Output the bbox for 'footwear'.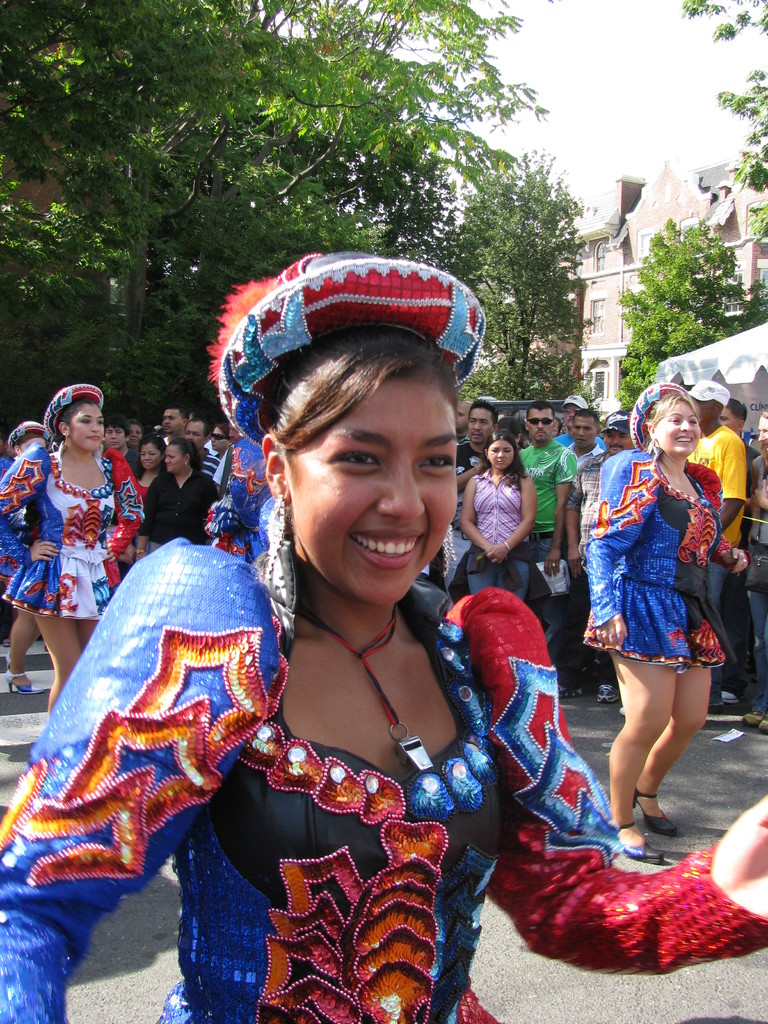
x1=632 y1=788 x2=679 y2=836.
